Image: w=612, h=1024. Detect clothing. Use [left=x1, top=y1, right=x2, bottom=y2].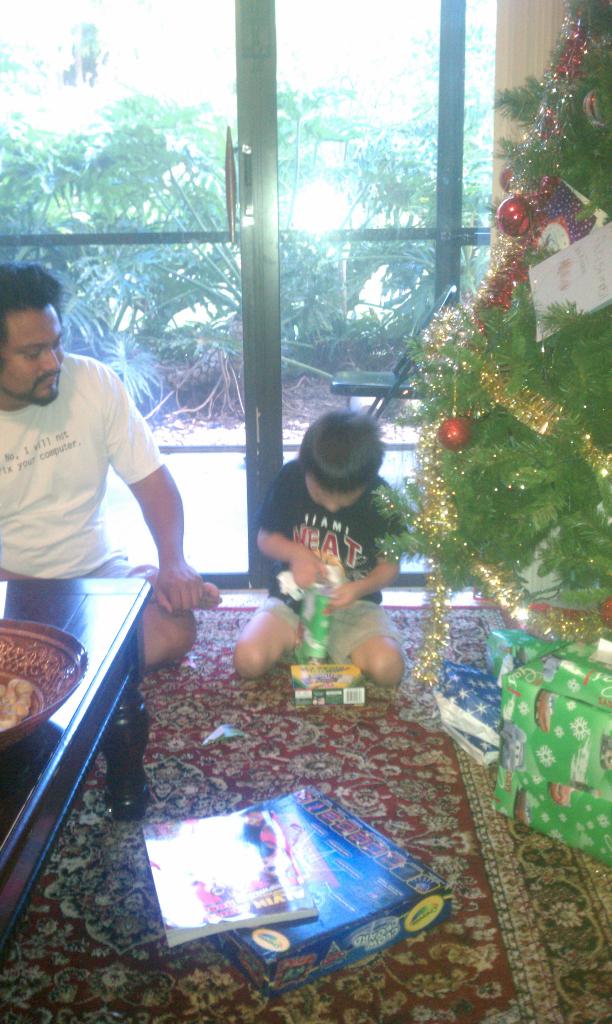
[left=9, top=314, right=196, bottom=629].
